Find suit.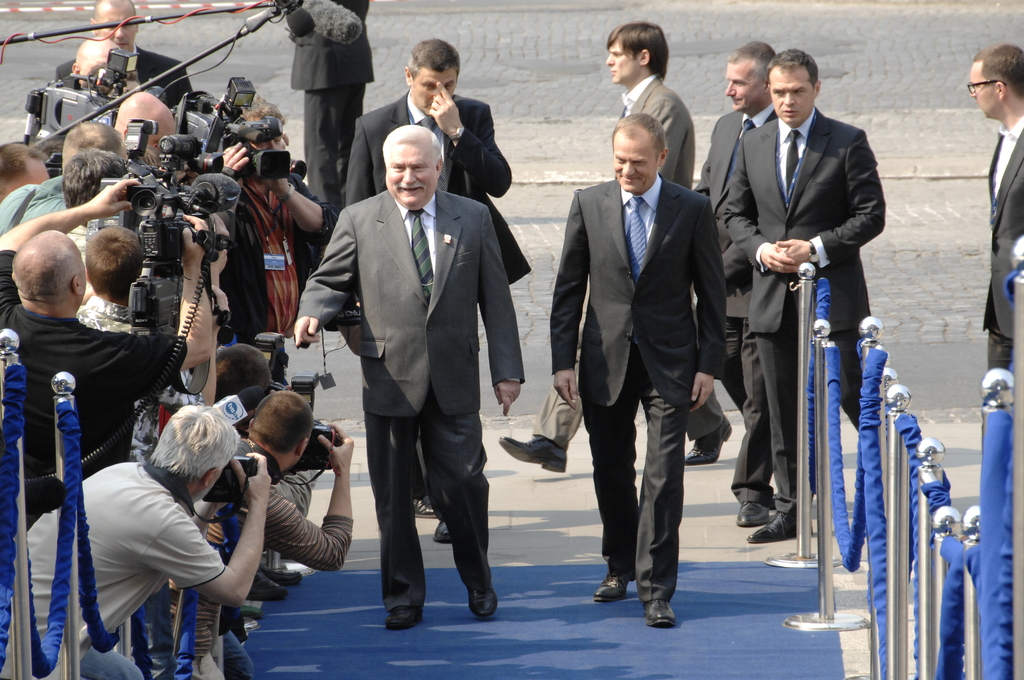
Rect(531, 68, 715, 446).
